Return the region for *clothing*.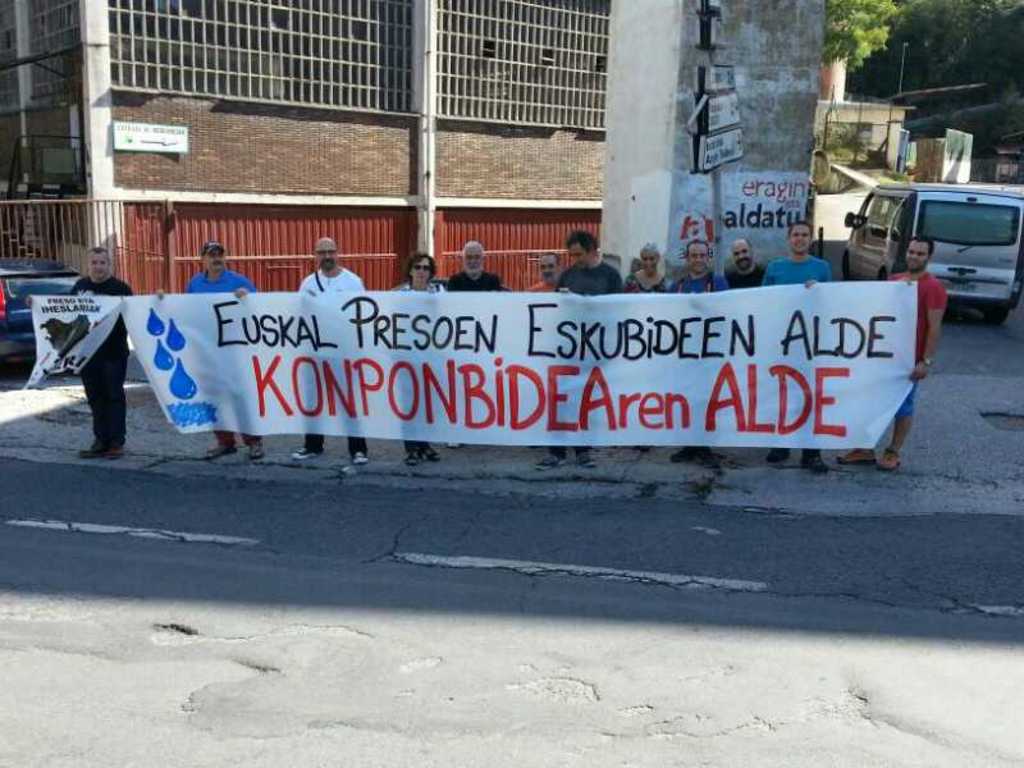
<bbox>759, 261, 823, 293</bbox>.
